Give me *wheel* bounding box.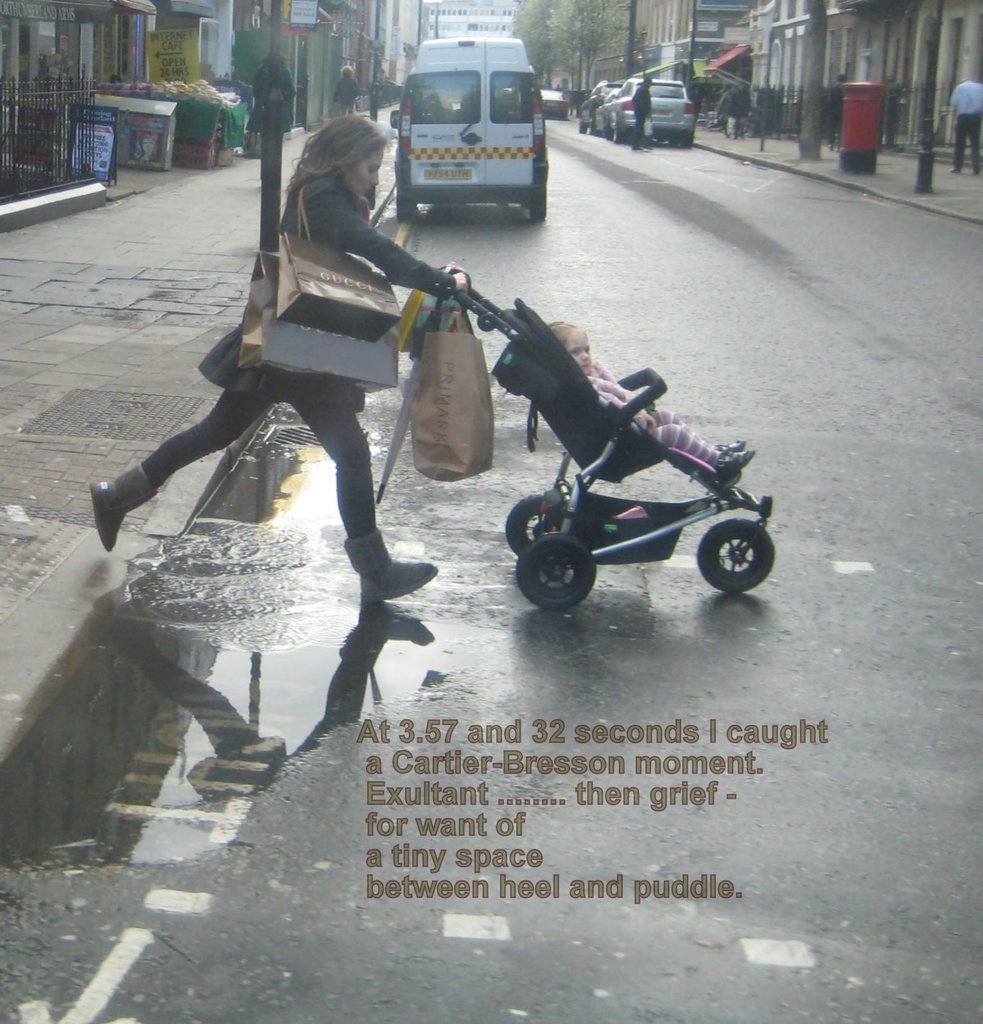
(578, 126, 589, 134).
